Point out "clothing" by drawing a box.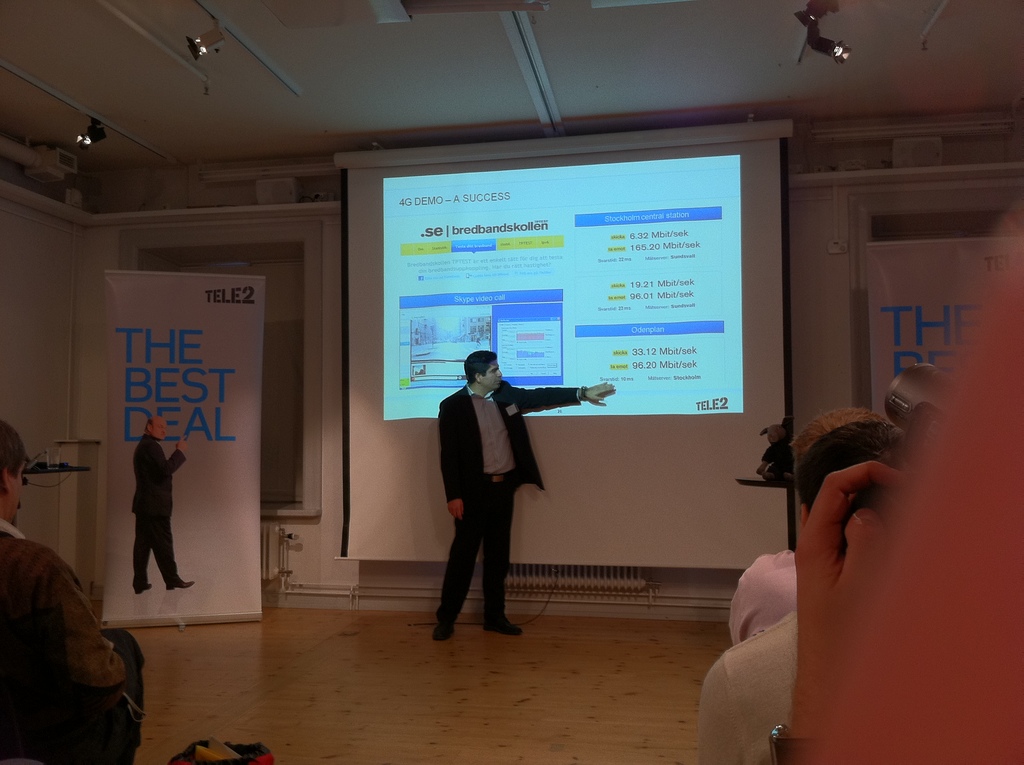
0 529 124 764.
